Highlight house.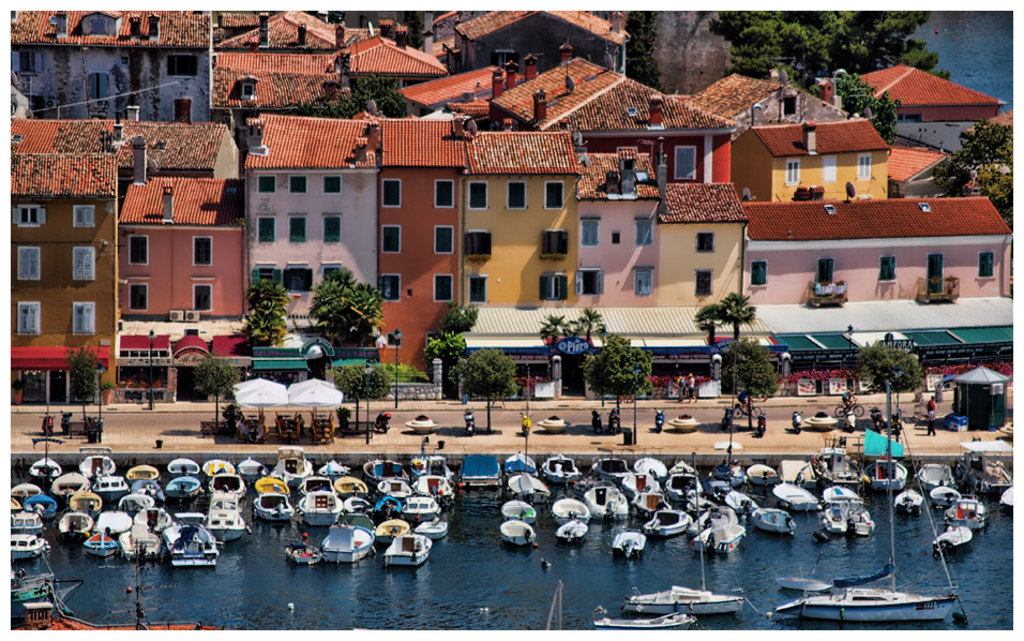
Highlighted region: Rect(329, 31, 445, 99).
